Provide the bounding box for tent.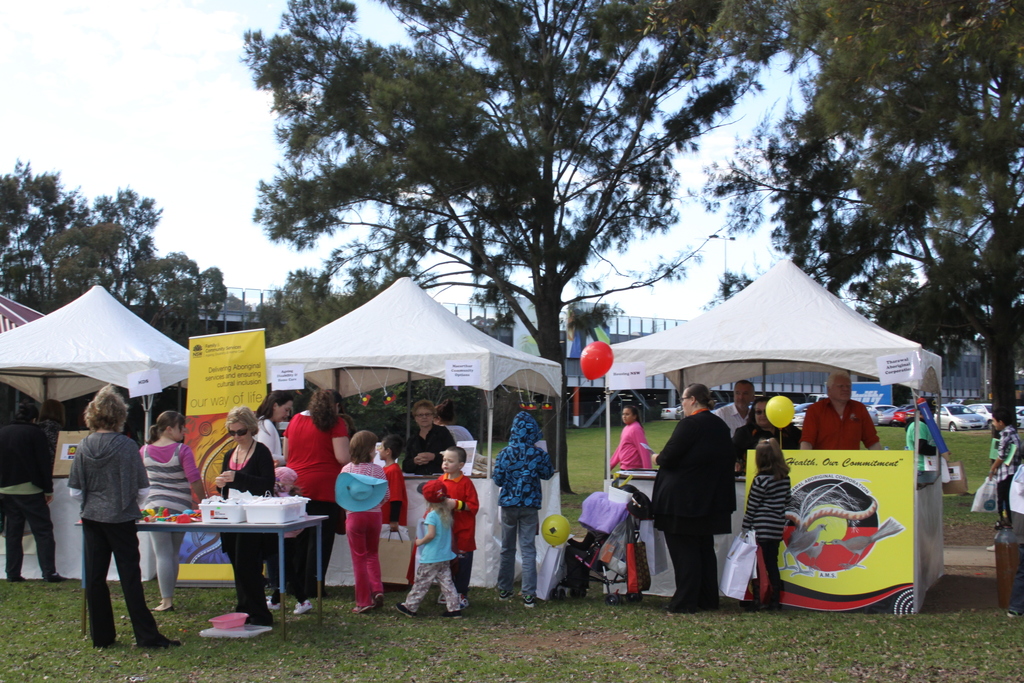
BBox(618, 268, 938, 556).
